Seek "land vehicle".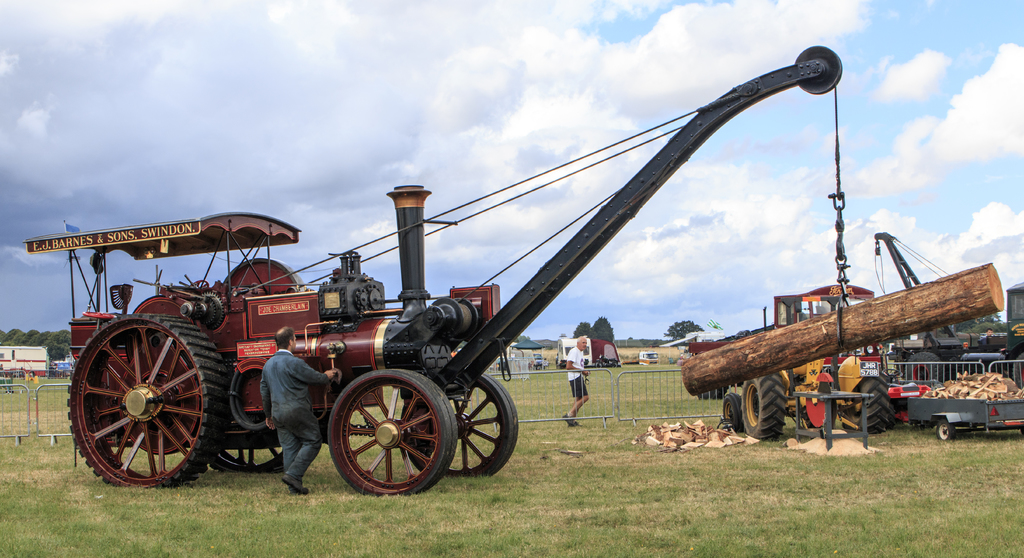
box=[871, 231, 1002, 381].
